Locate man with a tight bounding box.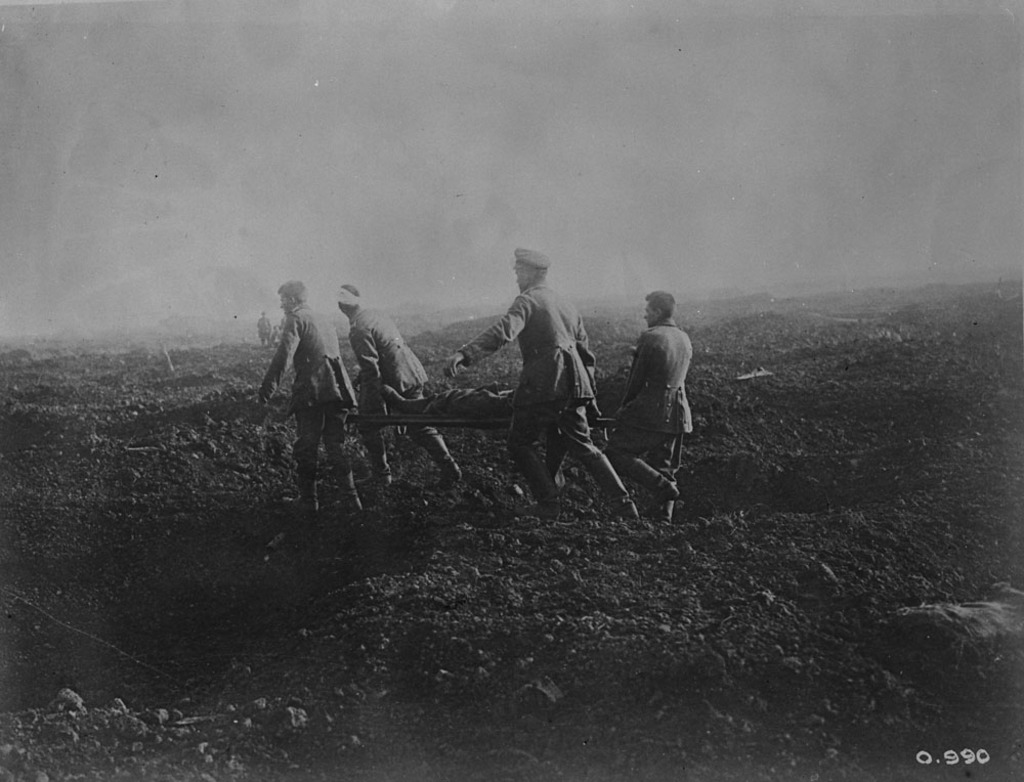
bbox(334, 284, 461, 488).
